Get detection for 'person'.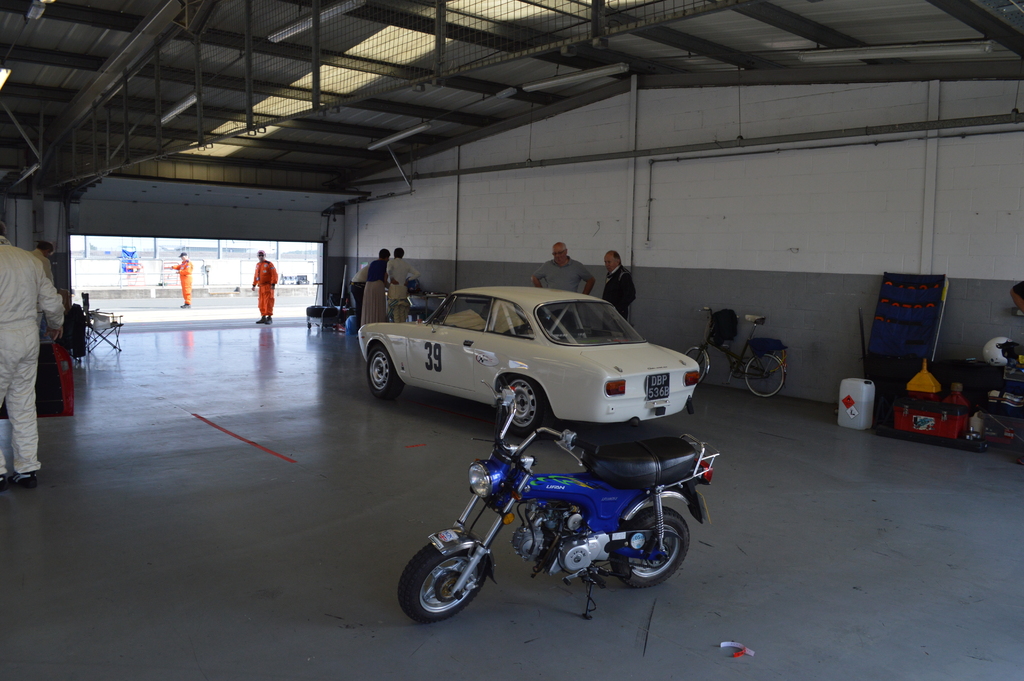
Detection: (left=252, top=250, right=280, bottom=327).
